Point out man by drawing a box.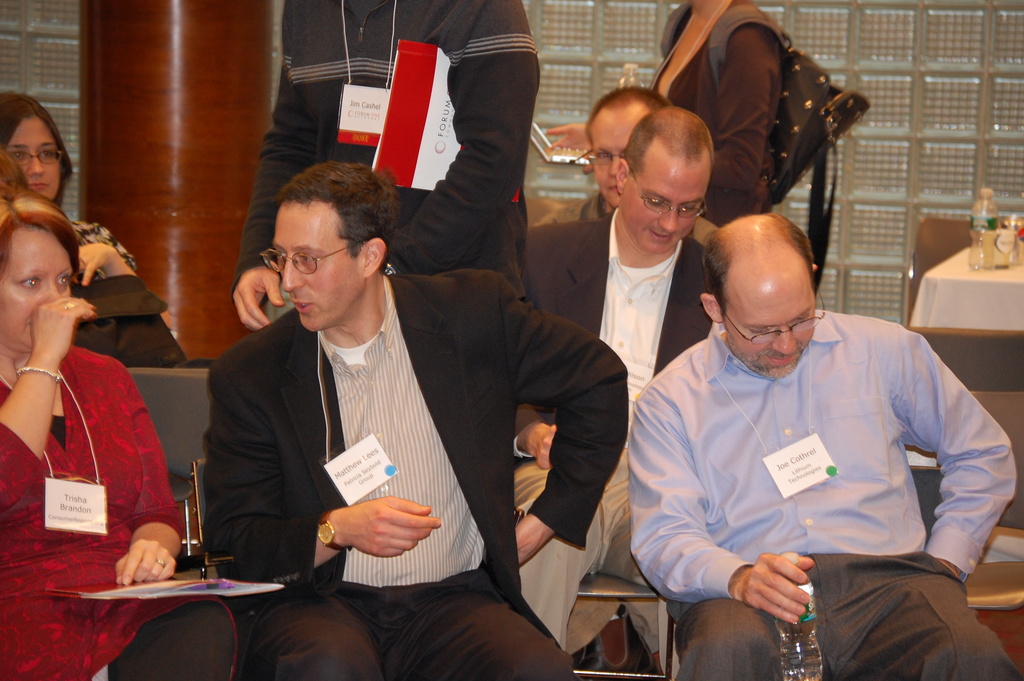
228 0 538 332.
